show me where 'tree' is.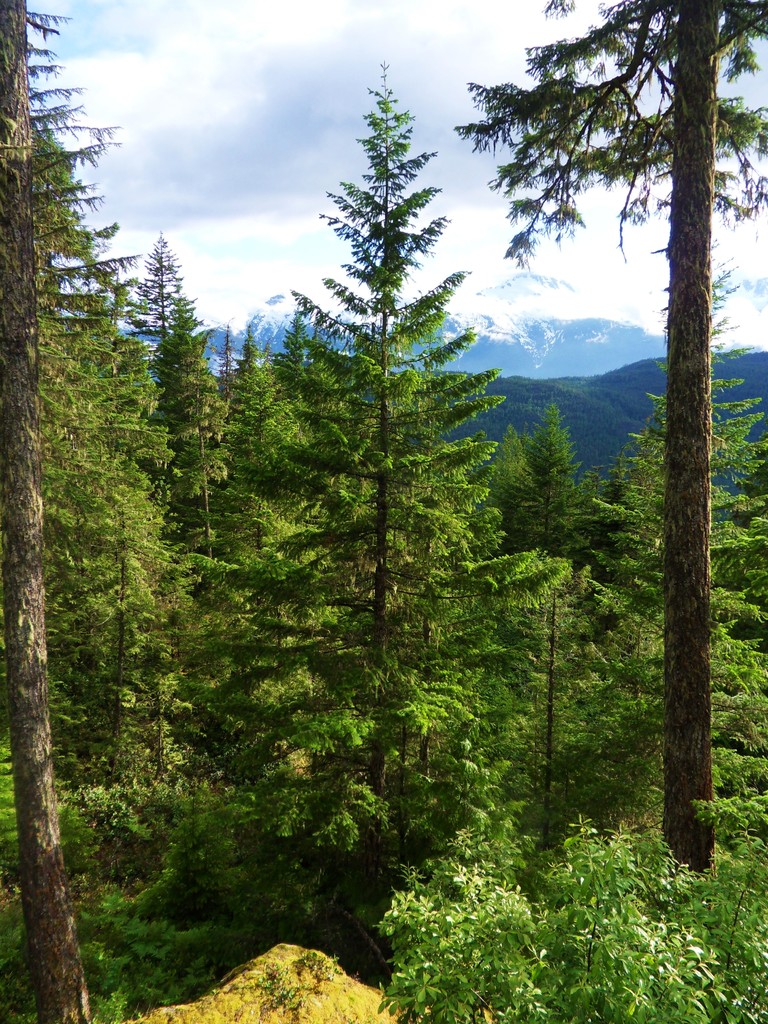
'tree' is at 464:3:767:886.
